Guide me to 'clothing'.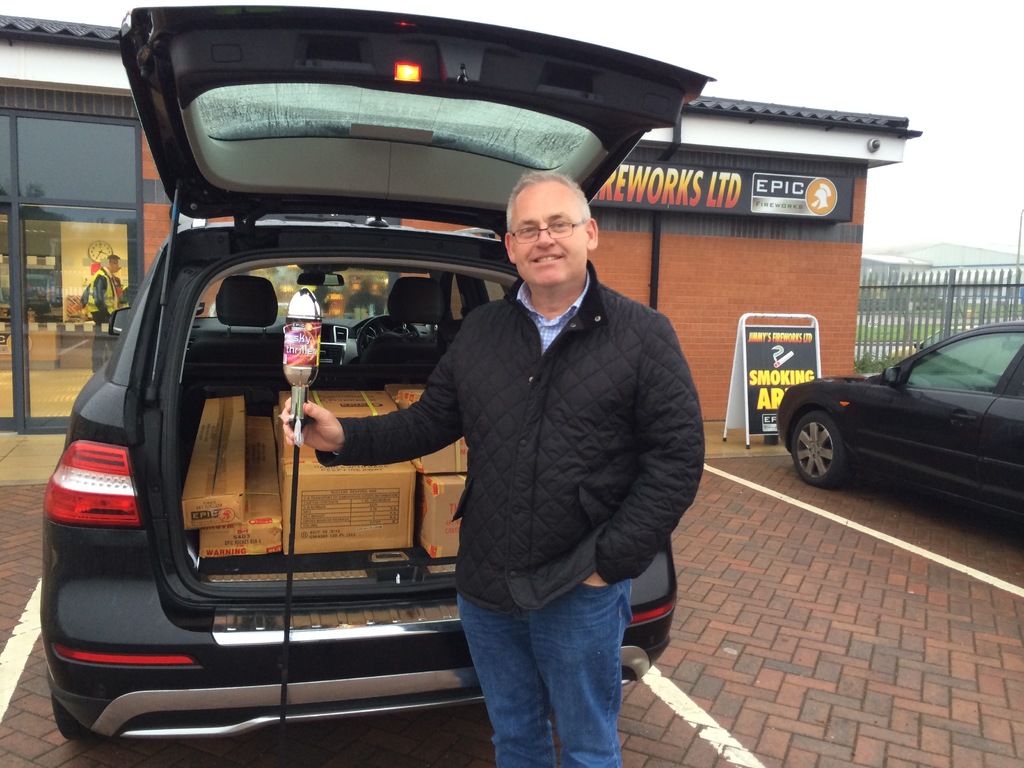
Guidance: [left=76, top=269, right=117, bottom=365].
